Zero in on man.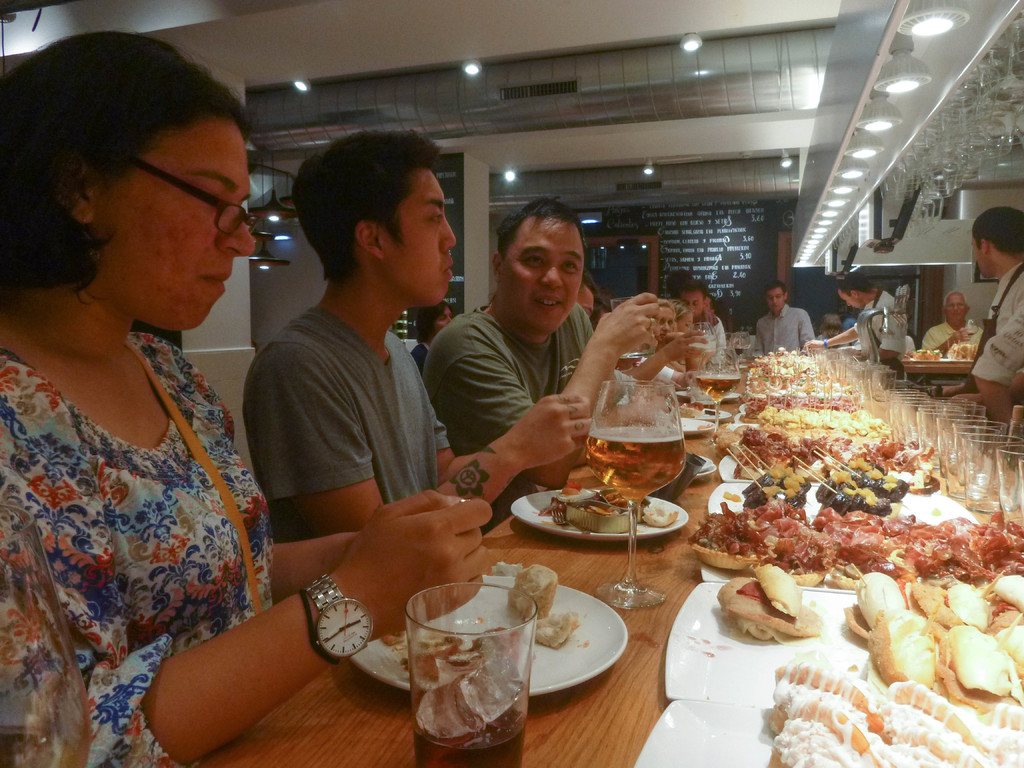
Zeroed in: x1=801 y1=271 x2=903 y2=365.
